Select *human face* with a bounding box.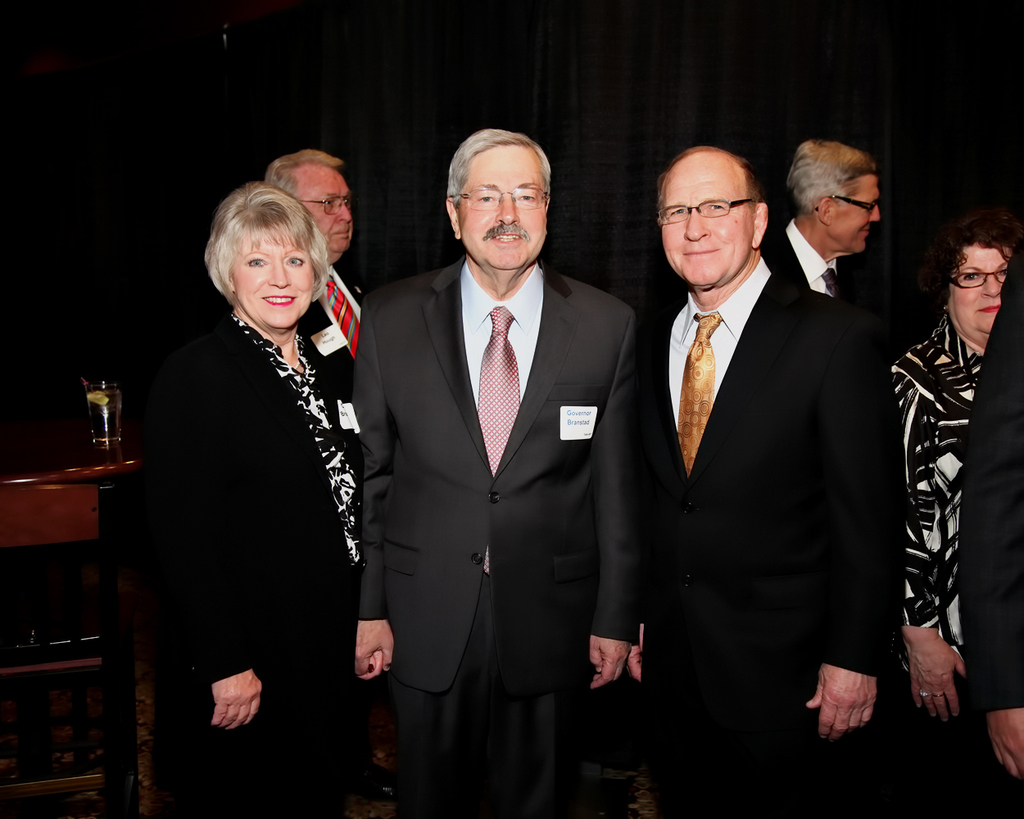
box(951, 241, 1005, 327).
